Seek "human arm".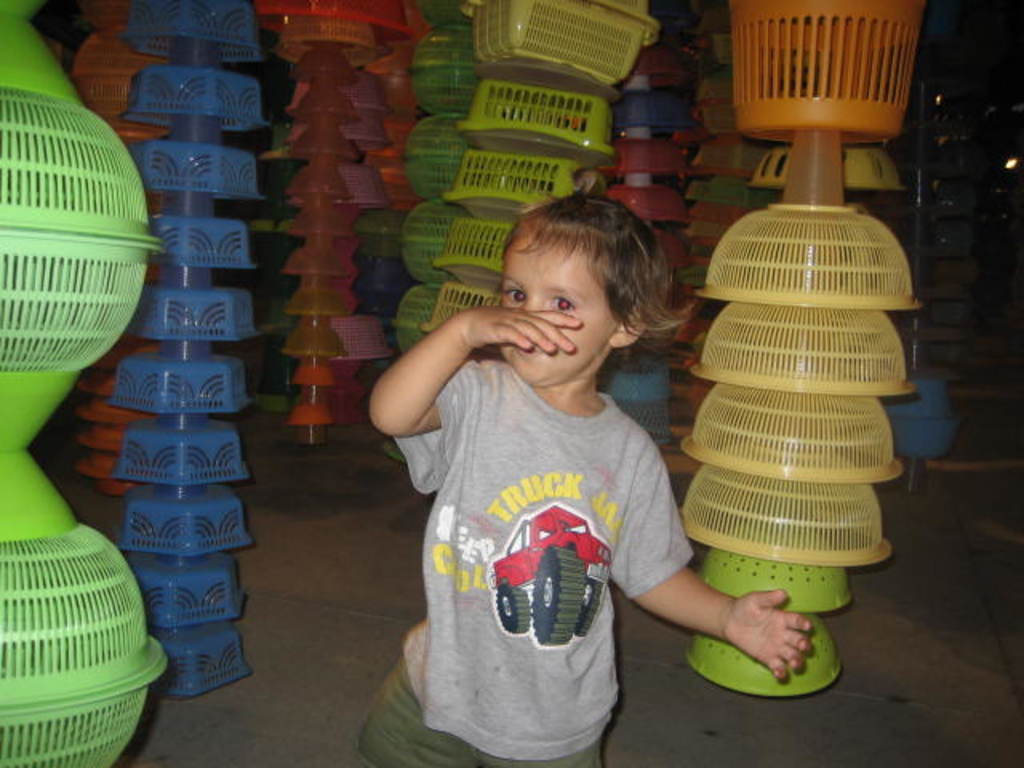
595 437 829 685.
